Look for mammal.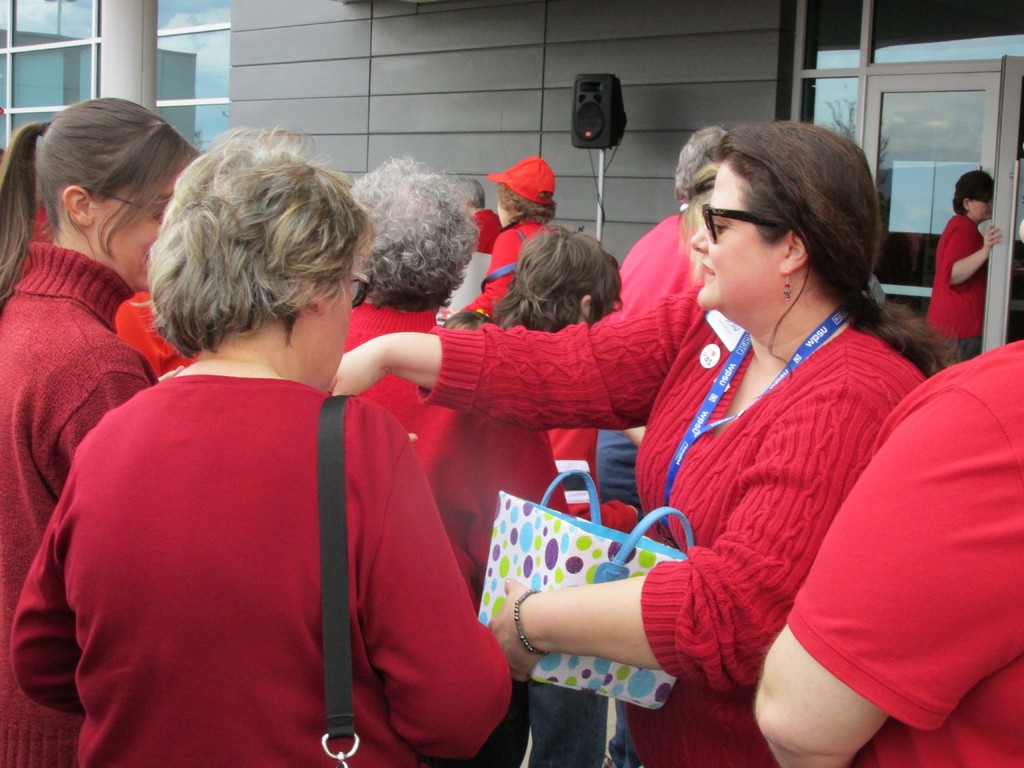
Found: l=344, t=157, r=573, b=614.
